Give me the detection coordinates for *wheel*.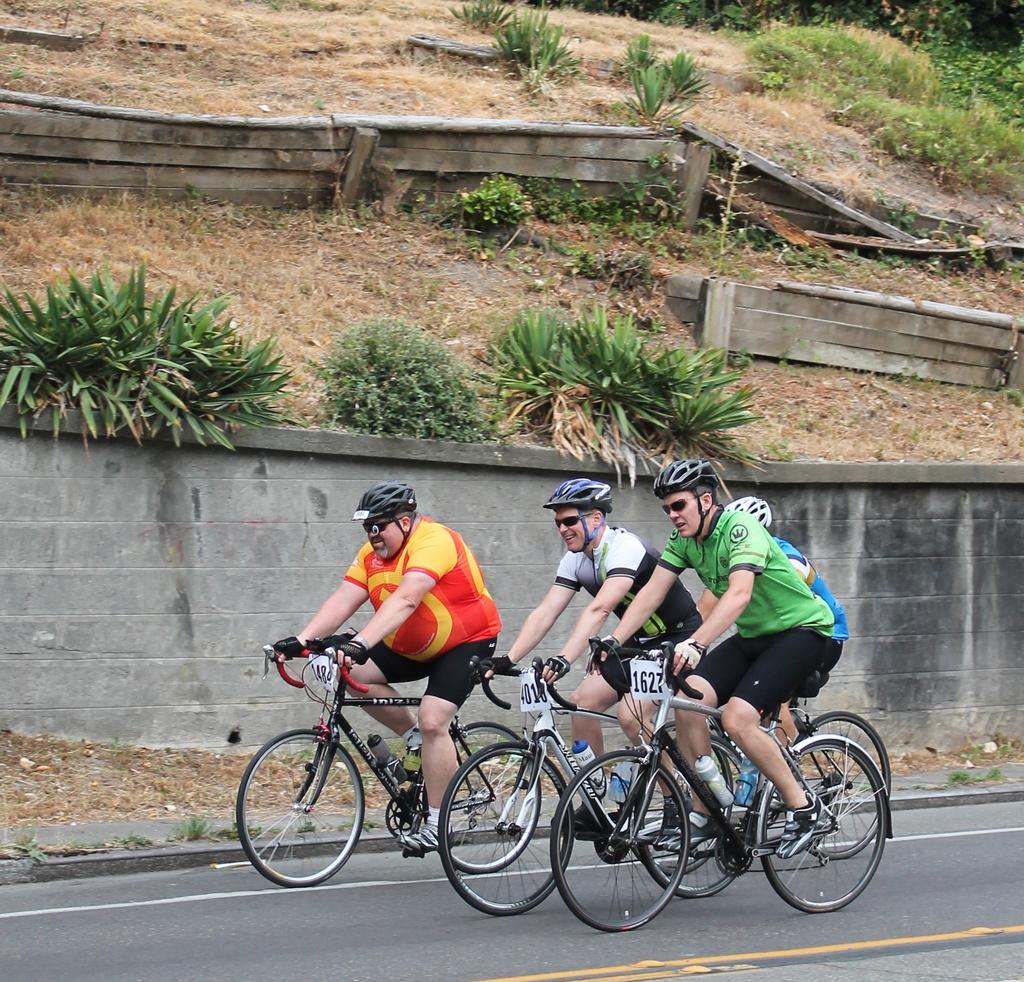
bbox(636, 758, 745, 896).
